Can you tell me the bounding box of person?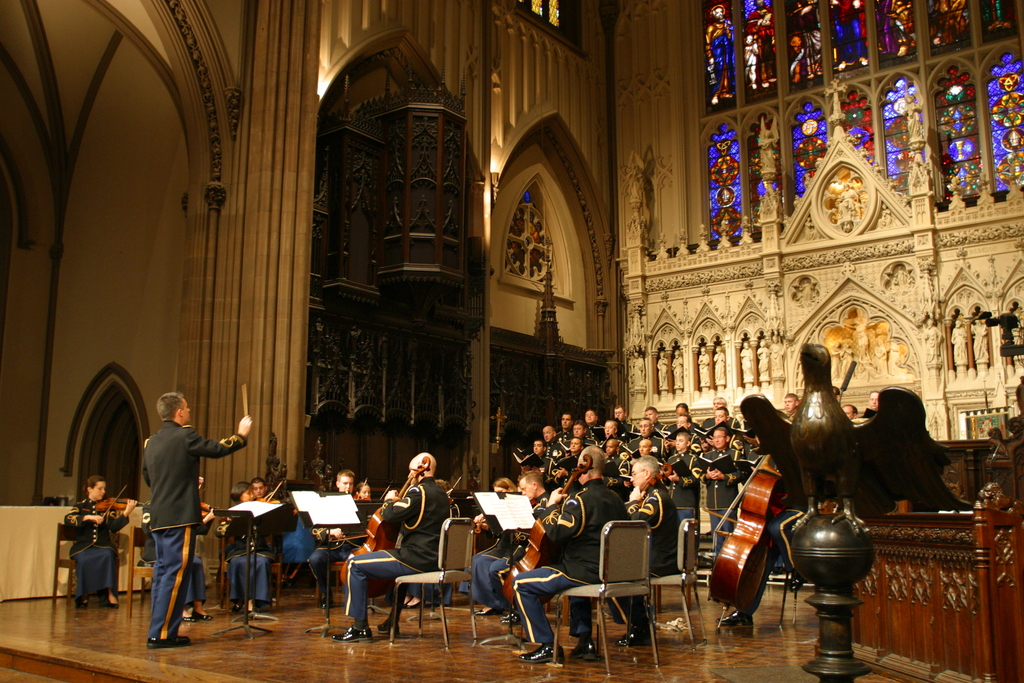
x1=140 y1=389 x2=253 y2=645.
